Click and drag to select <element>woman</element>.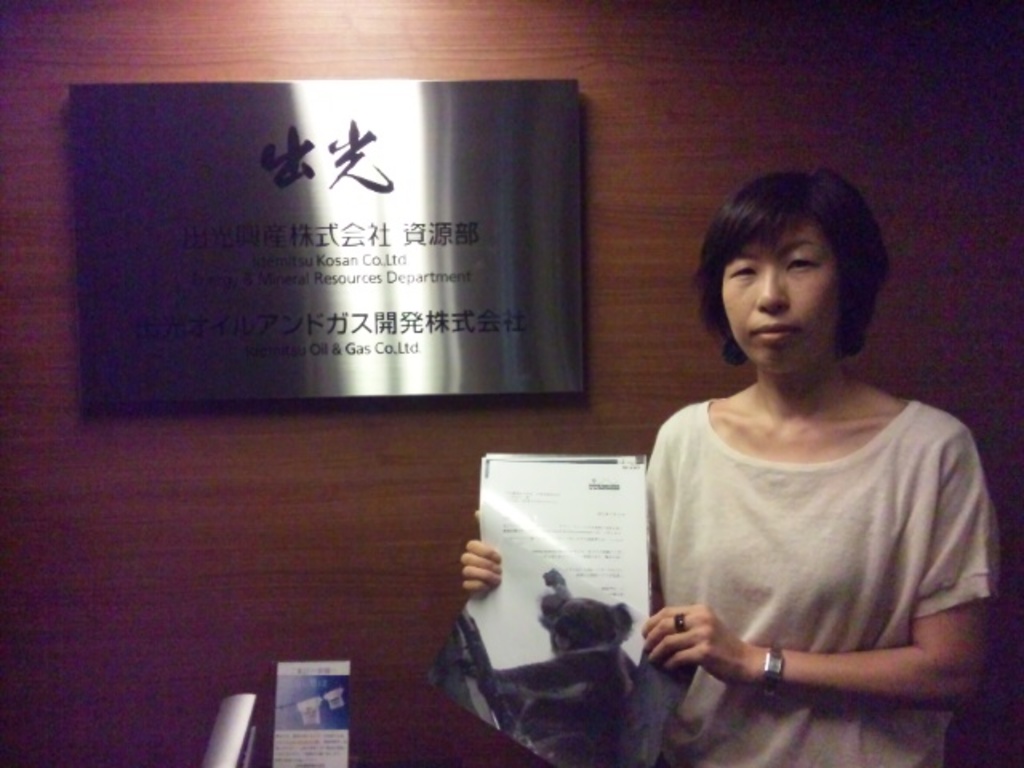
Selection: x1=464 y1=109 x2=957 y2=750.
